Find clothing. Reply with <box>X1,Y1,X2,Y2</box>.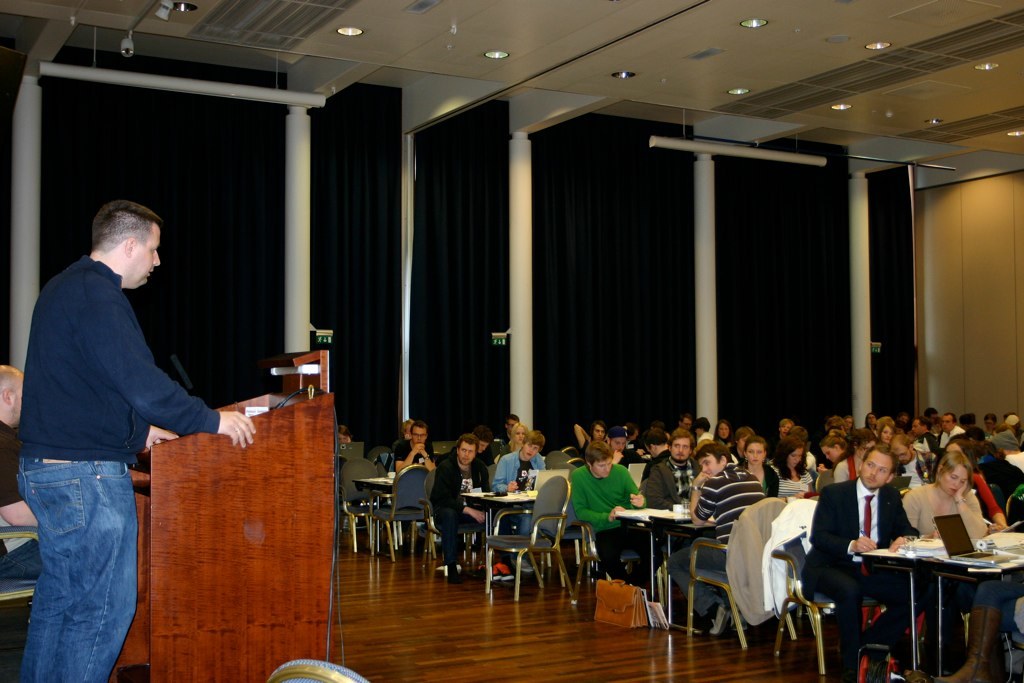
<box>904,475,996,604</box>.
